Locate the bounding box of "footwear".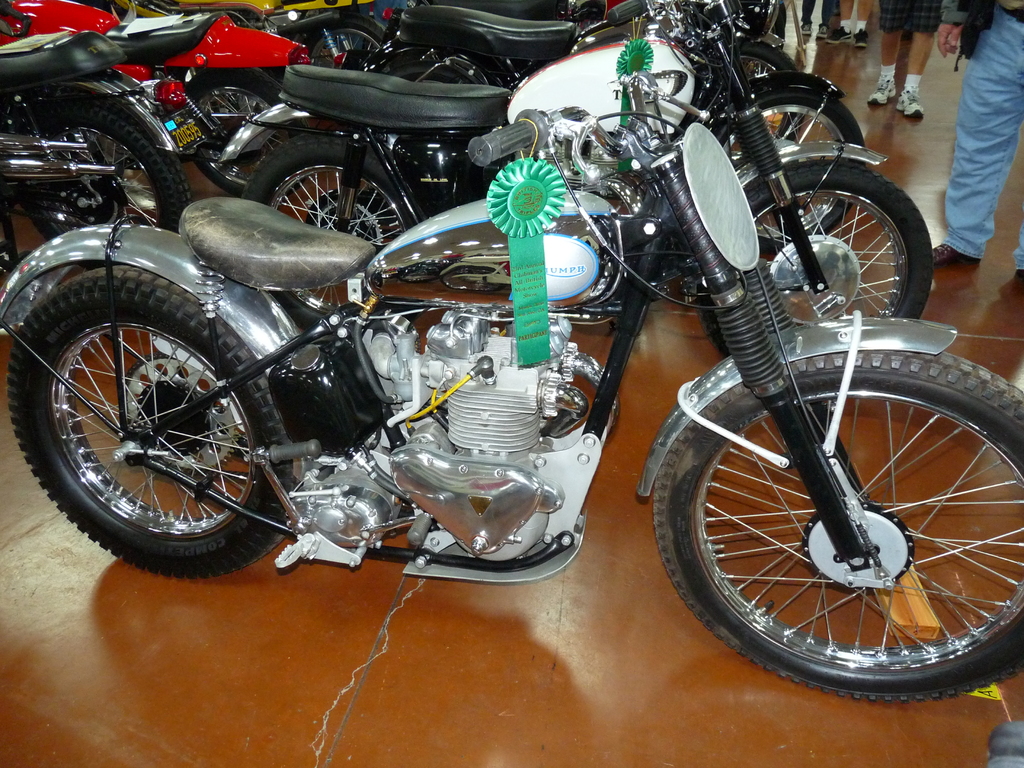
Bounding box: select_region(893, 87, 926, 122).
